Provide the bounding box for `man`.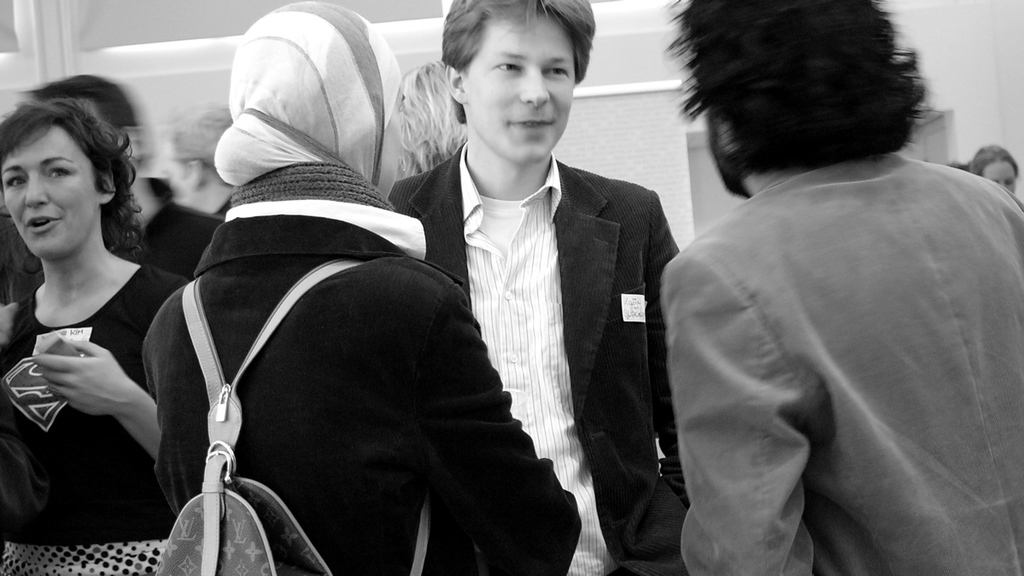
bbox(382, 0, 692, 575).
